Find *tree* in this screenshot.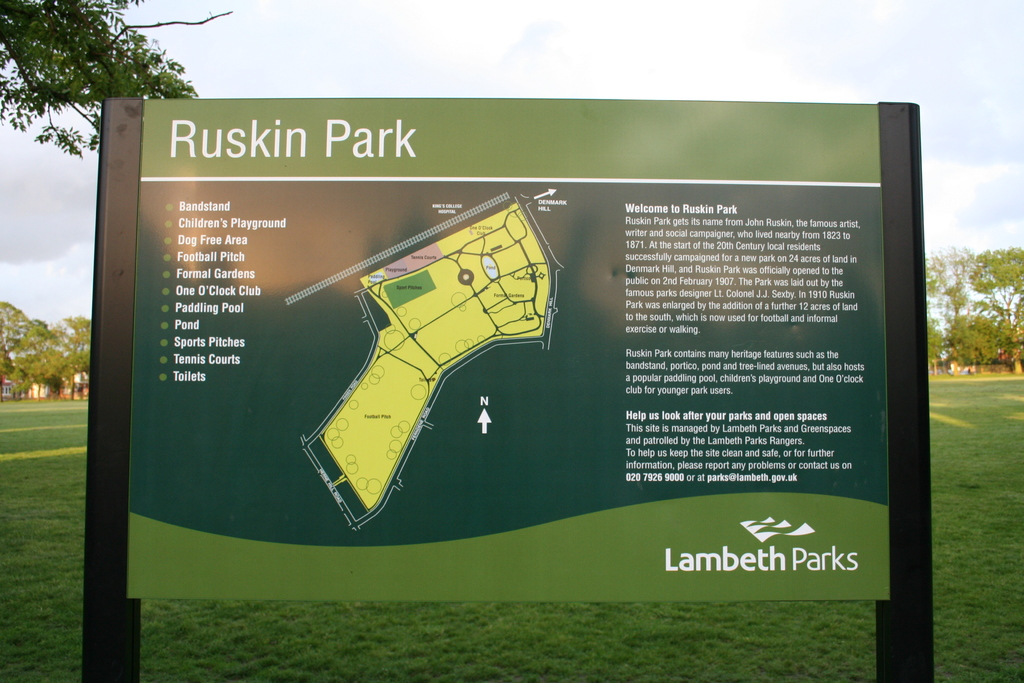
The bounding box for *tree* is [left=930, top=245, right=1023, bottom=370].
